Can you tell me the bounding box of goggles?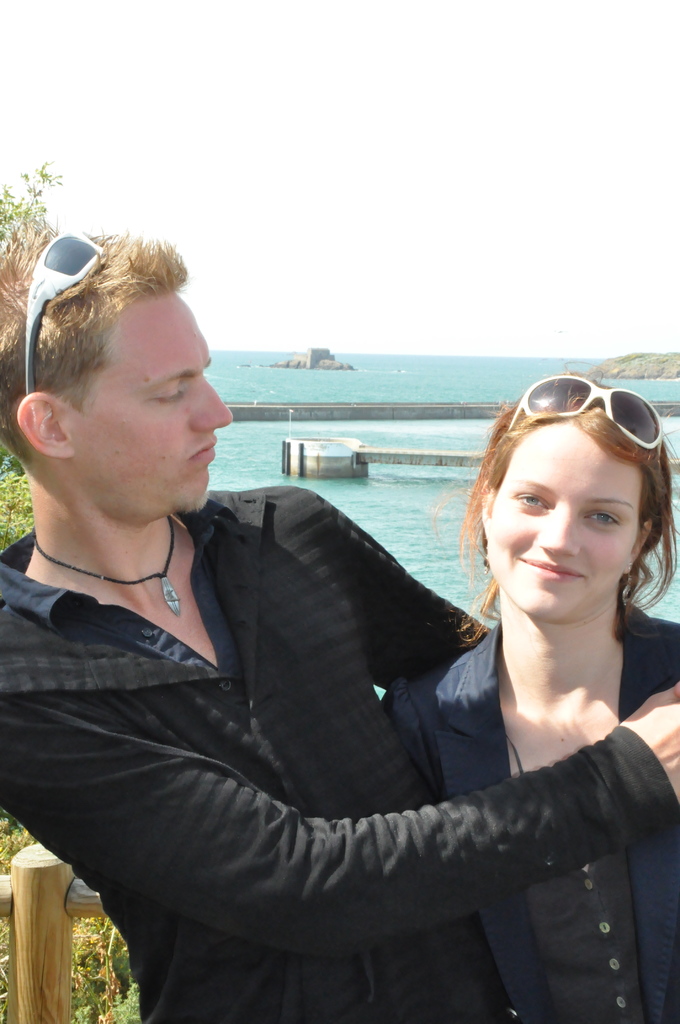
{"x1": 31, "y1": 226, "x2": 108, "y2": 387}.
